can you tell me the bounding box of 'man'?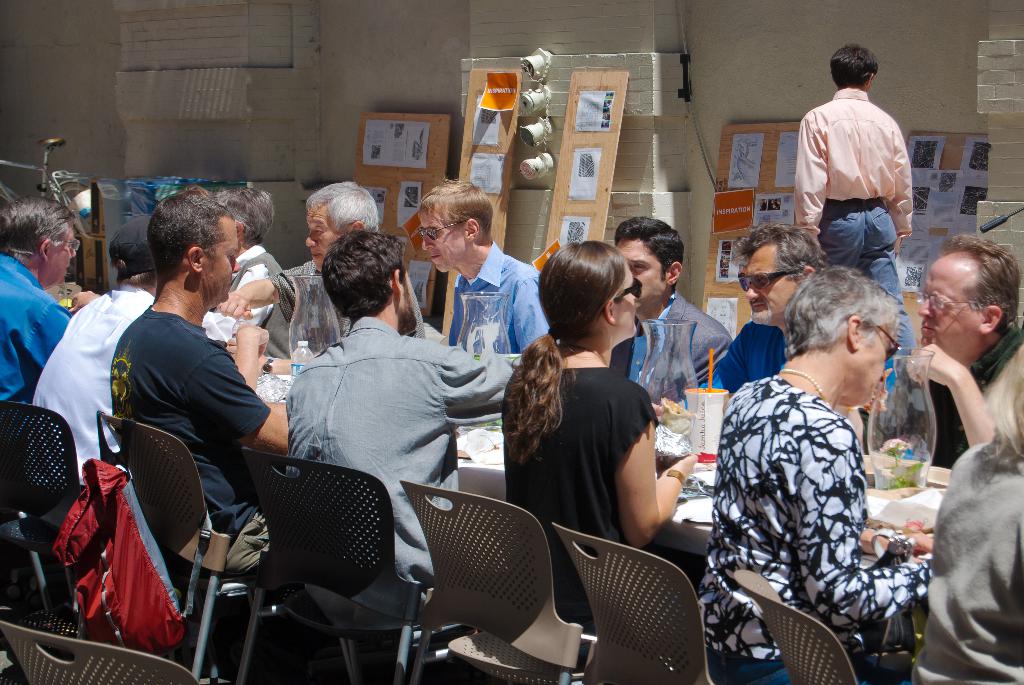
box(878, 231, 1023, 466).
